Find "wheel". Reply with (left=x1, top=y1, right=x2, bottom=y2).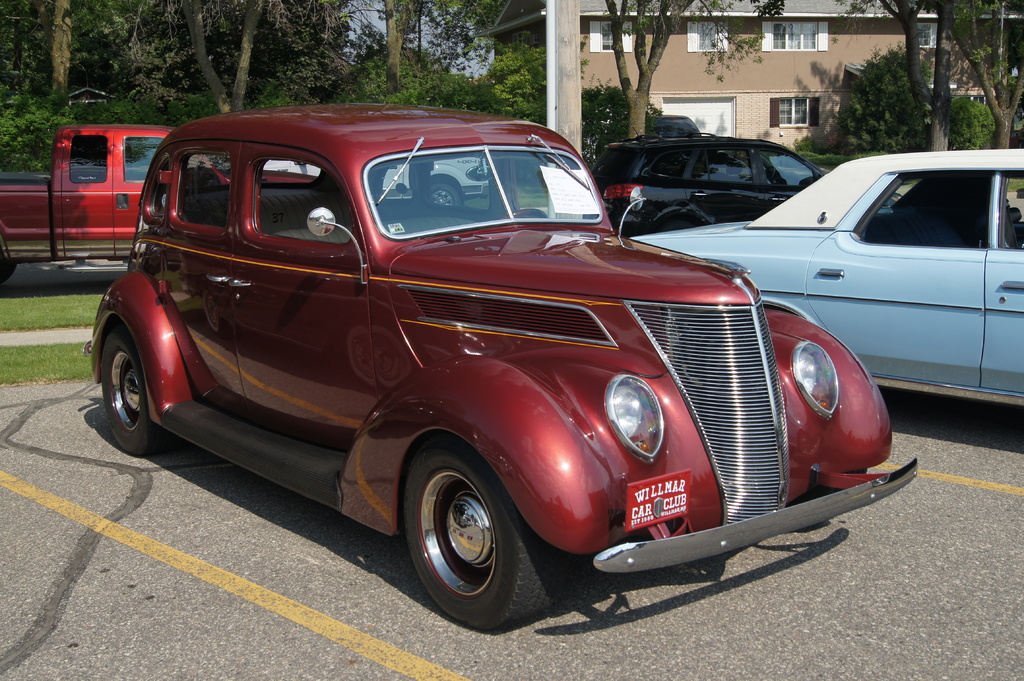
(left=404, top=438, right=553, bottom=636).
